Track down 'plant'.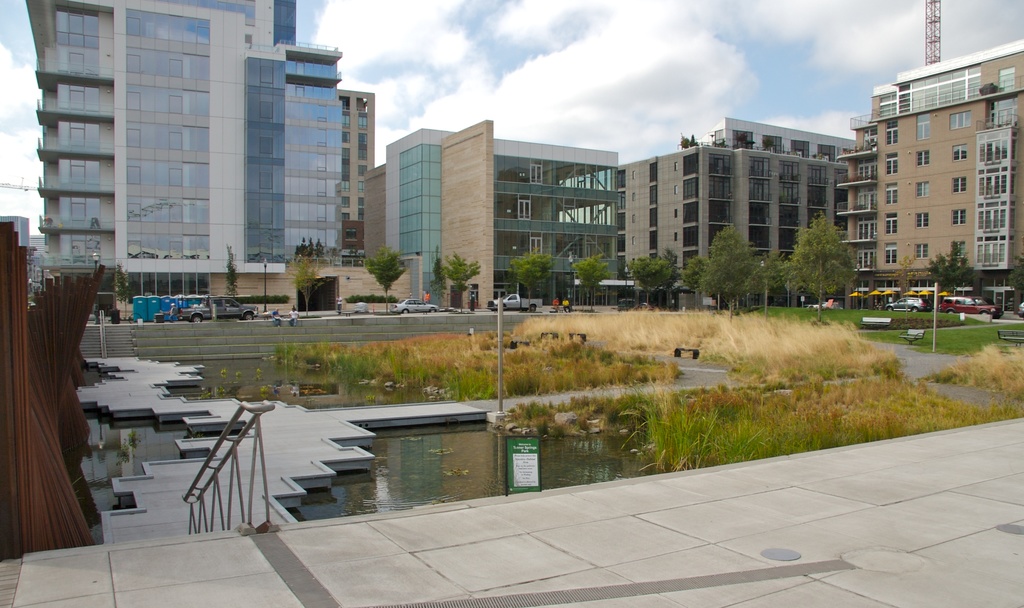
Tracked to x1=257 y1=382 x2=270 y2=393.
